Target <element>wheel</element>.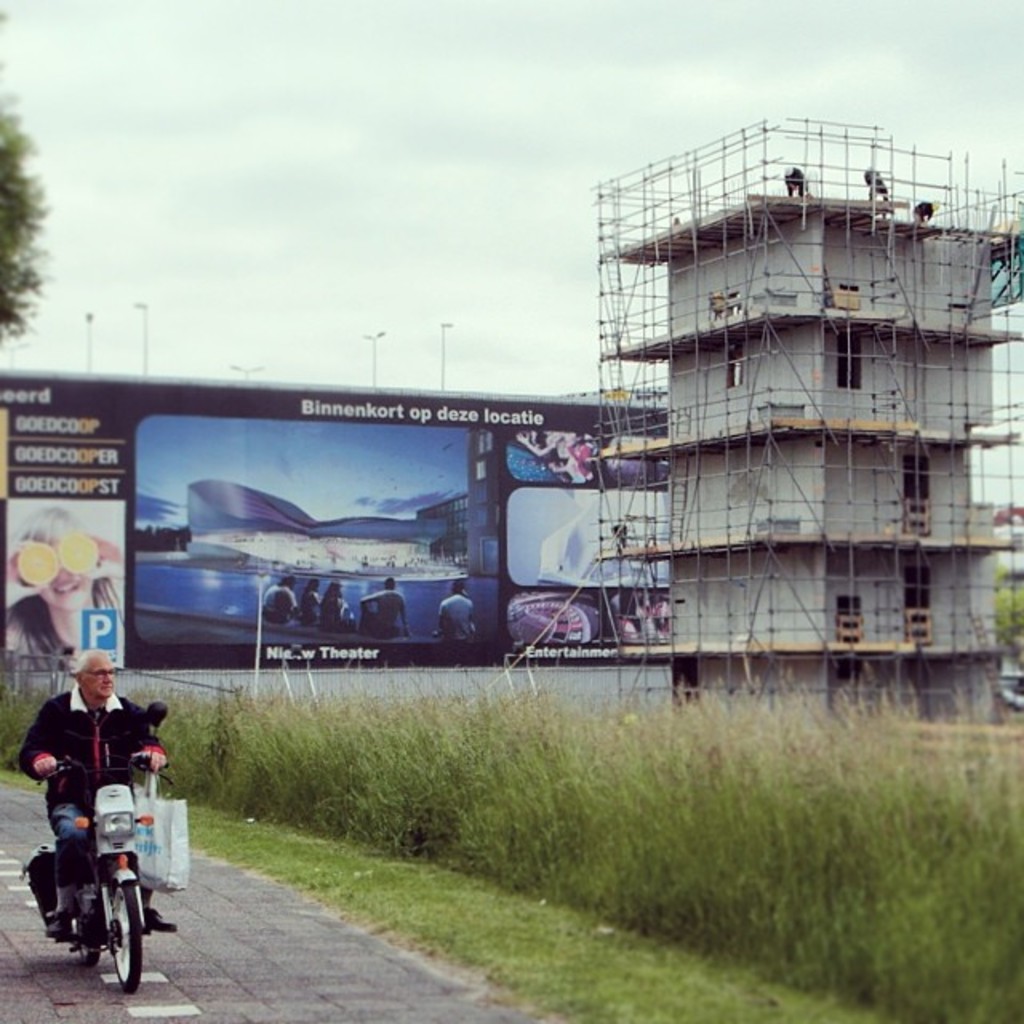
Target region: pyautogui.locateOnScreen(77, 923, 102, 965).
